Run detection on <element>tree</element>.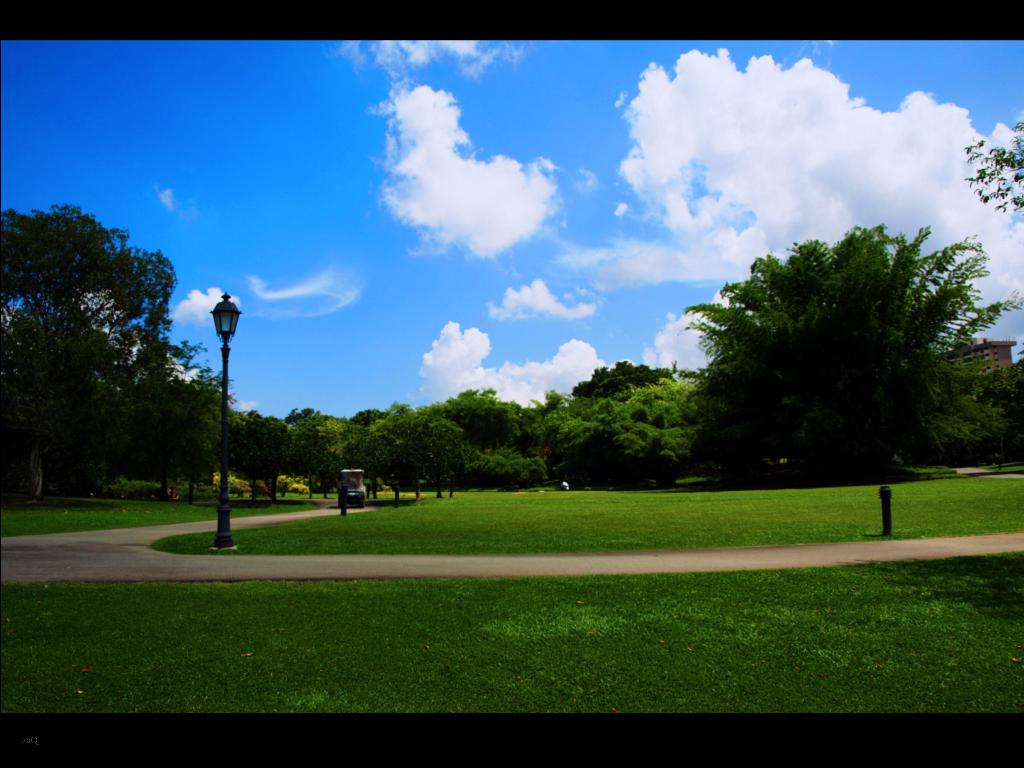
Result: bbox=[591, 379, 704, 489].
